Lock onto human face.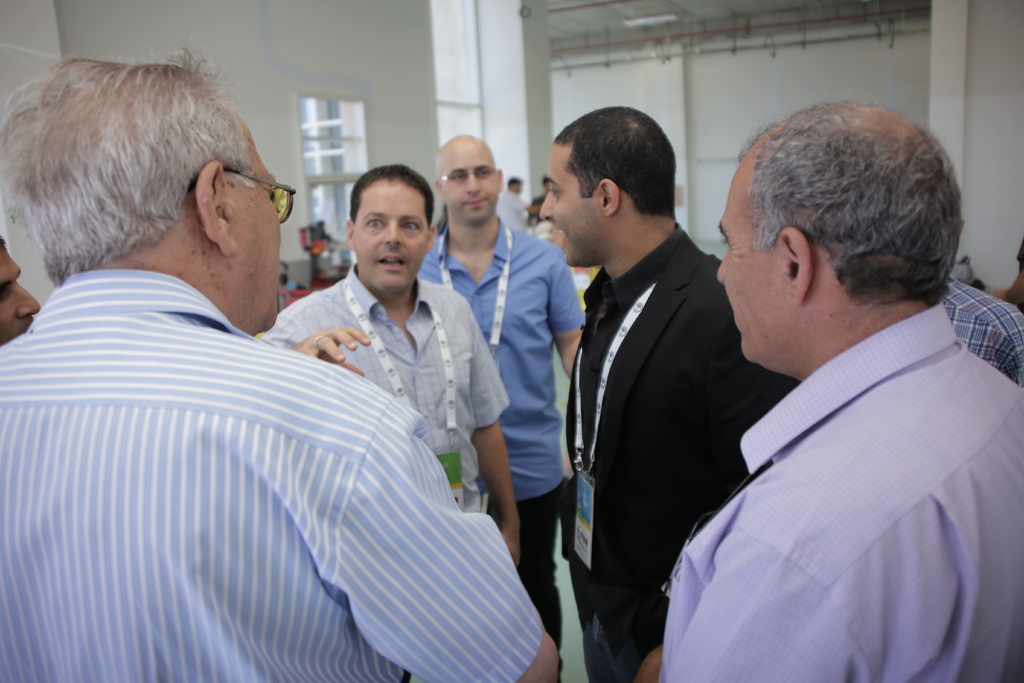
Locked: bbox=(440, 136, 497, 224).
